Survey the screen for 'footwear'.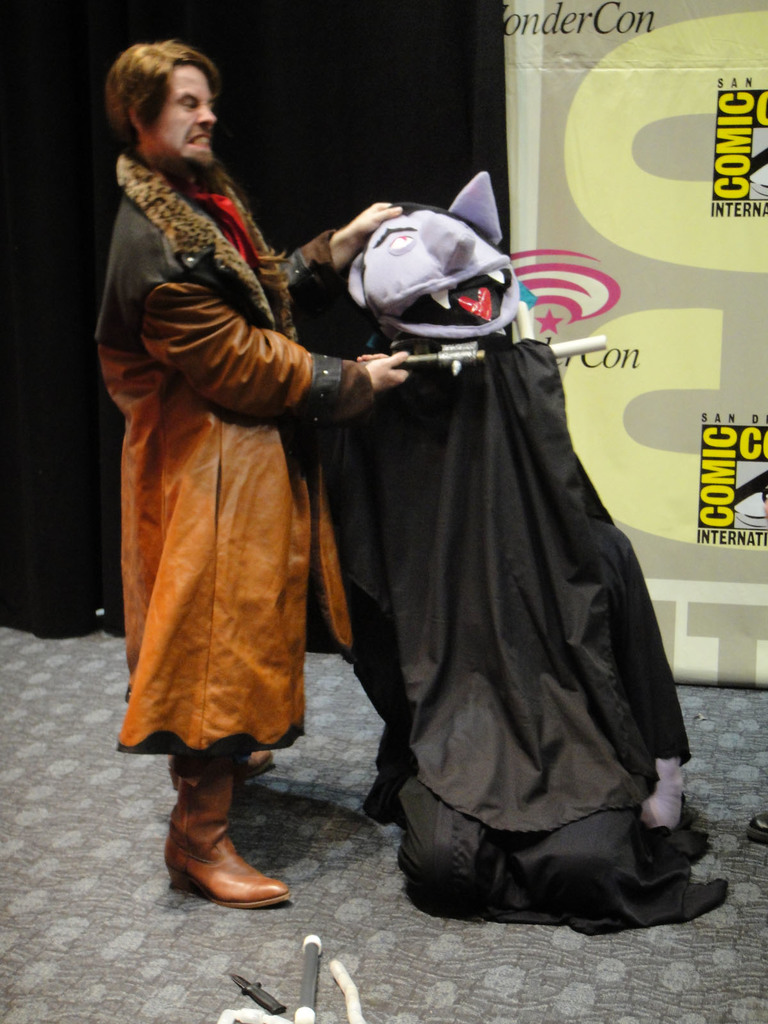
Survey found: 154,798,284,913.
